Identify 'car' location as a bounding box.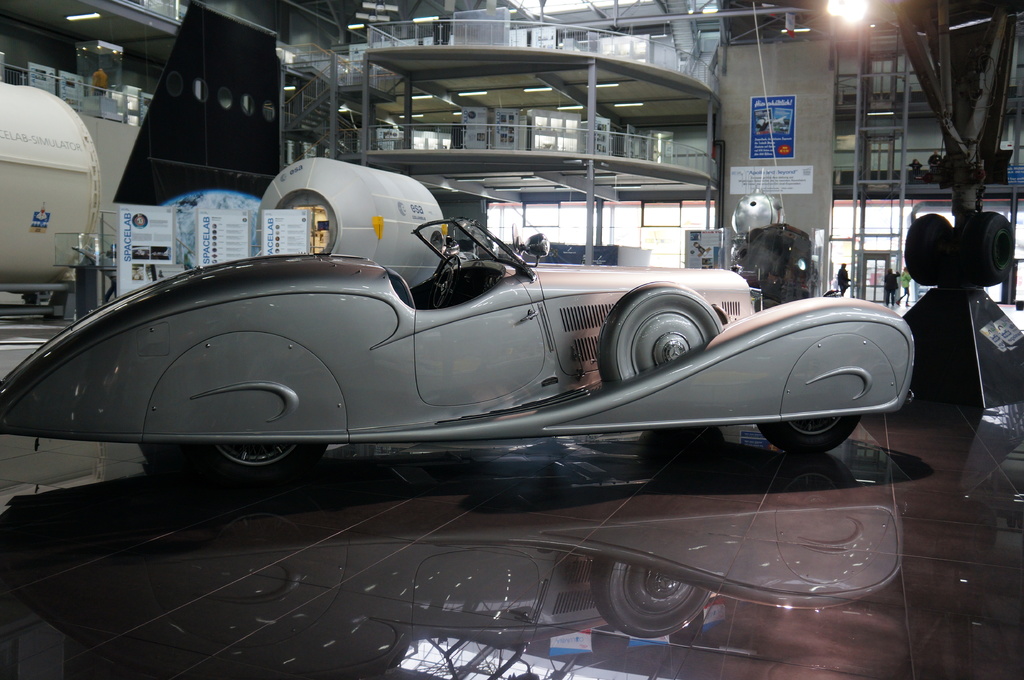
(x1=0, y1=206, x2=917, y2=454).
